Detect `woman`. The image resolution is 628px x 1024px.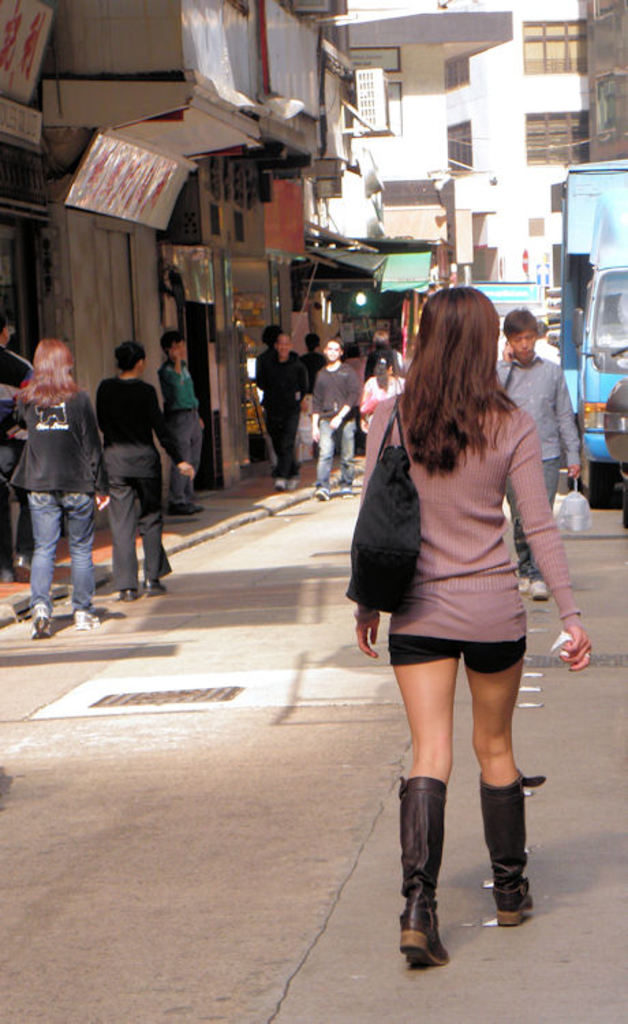
8 328 111 638.
